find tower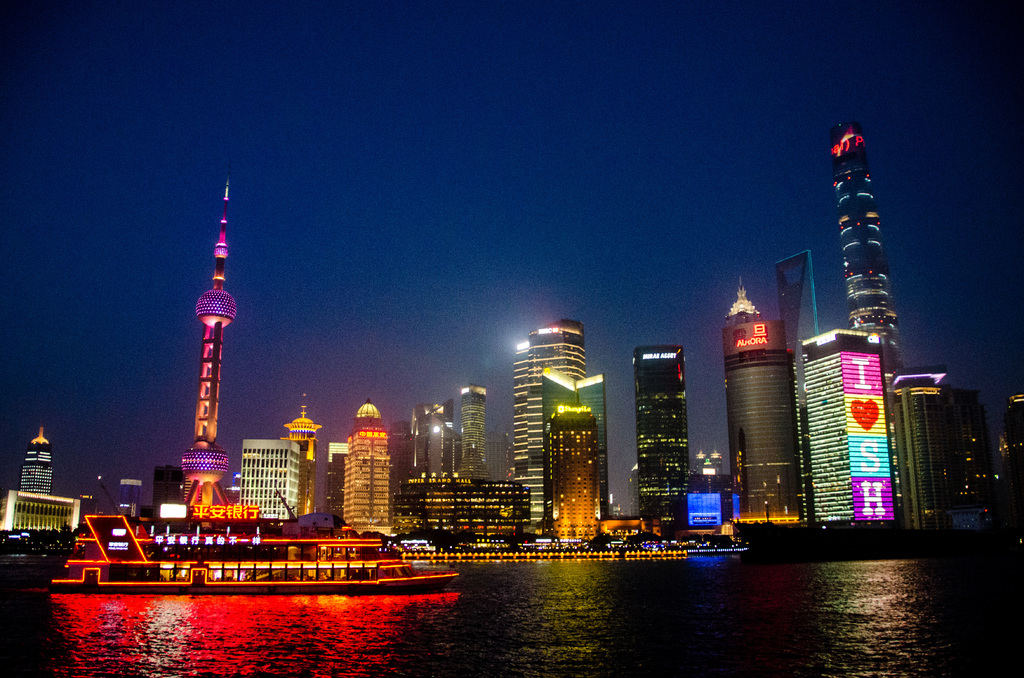
{"left": 510, "top": 346, "right": 534, "bottom": 478}
